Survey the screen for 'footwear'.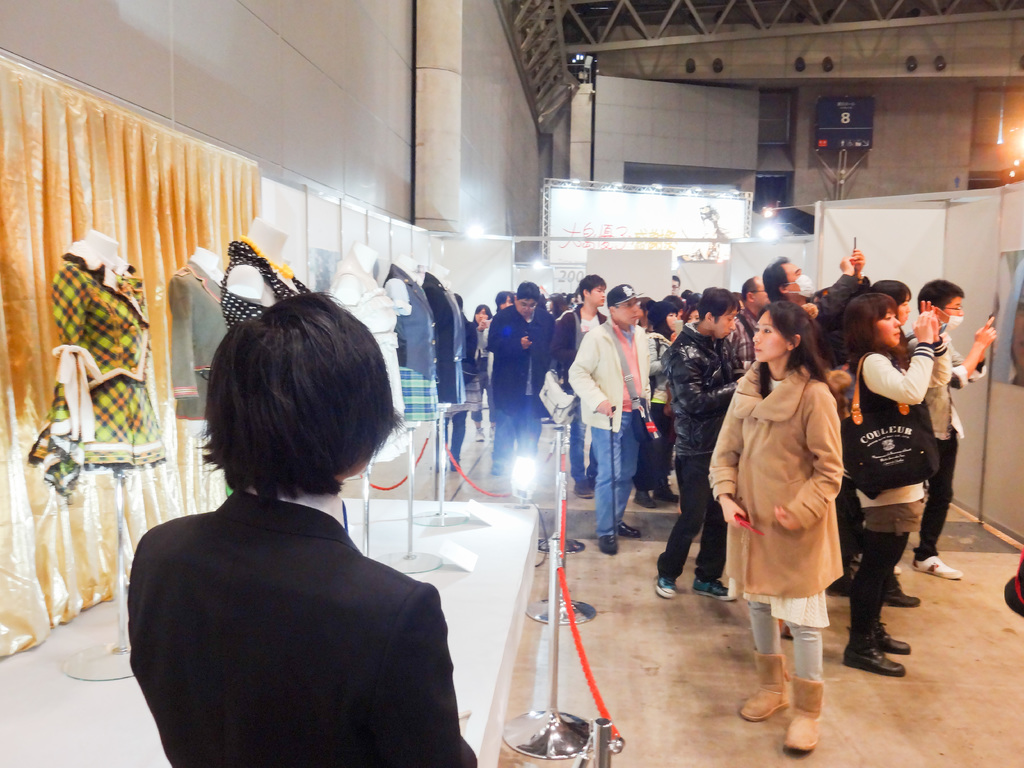
Survey found: detection(909, 556, 966, 579).
